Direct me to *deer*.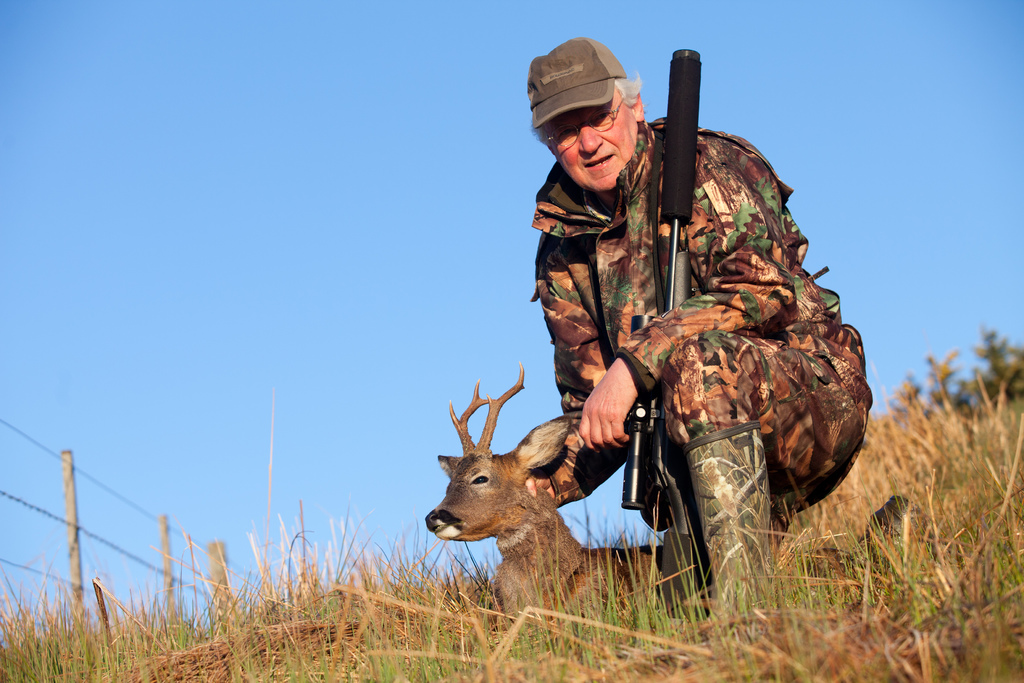
Direction: BBox(429, 363, 665, 628).
